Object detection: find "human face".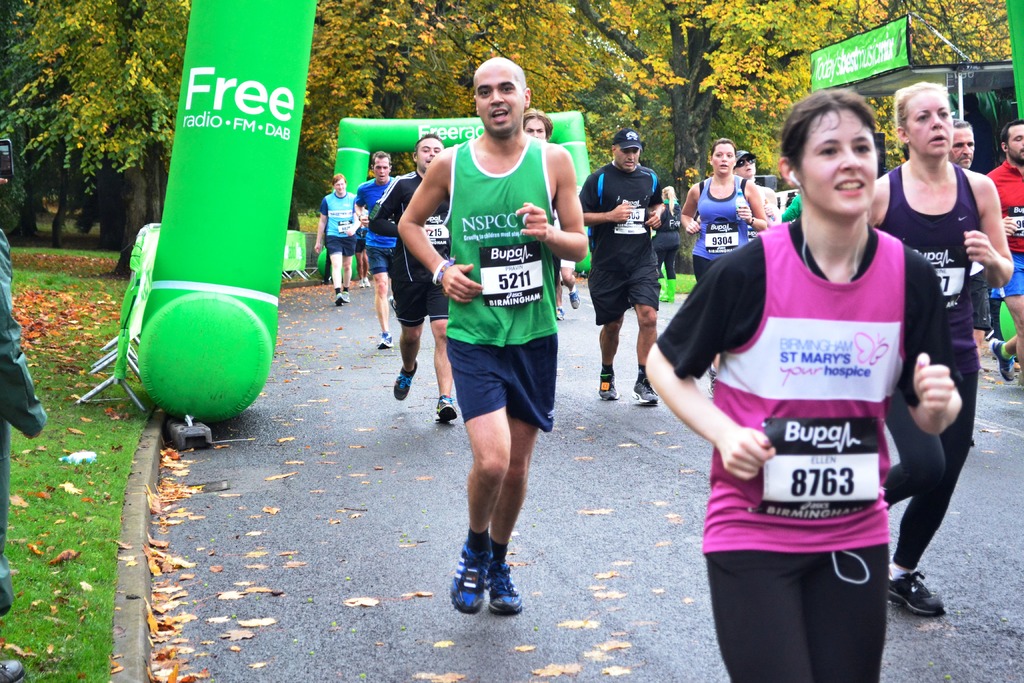
1008,124,1023,160.
